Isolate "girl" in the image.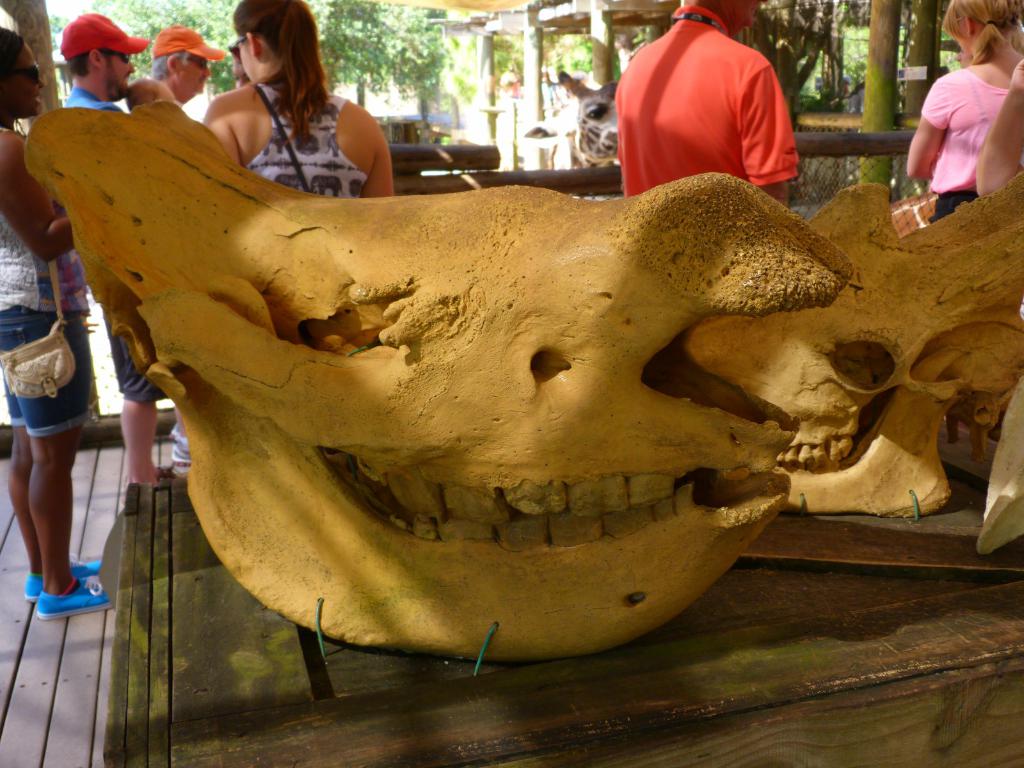
Isolated region: <box>0,25,113,620</box>.
